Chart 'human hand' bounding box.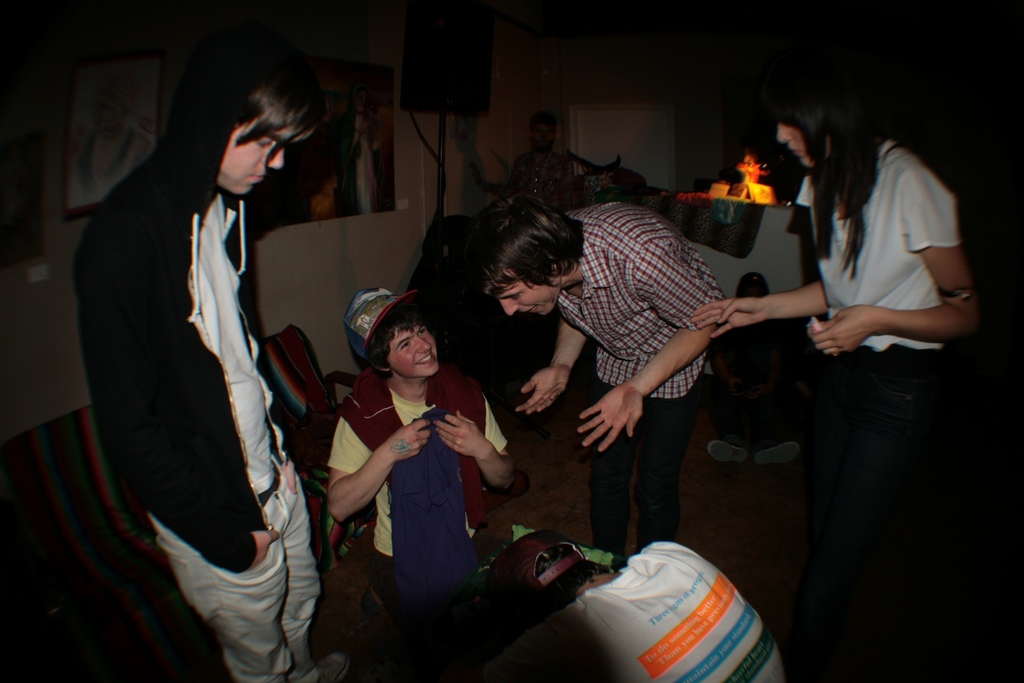
Charted: bbox=[806, 304, 872, 358].
